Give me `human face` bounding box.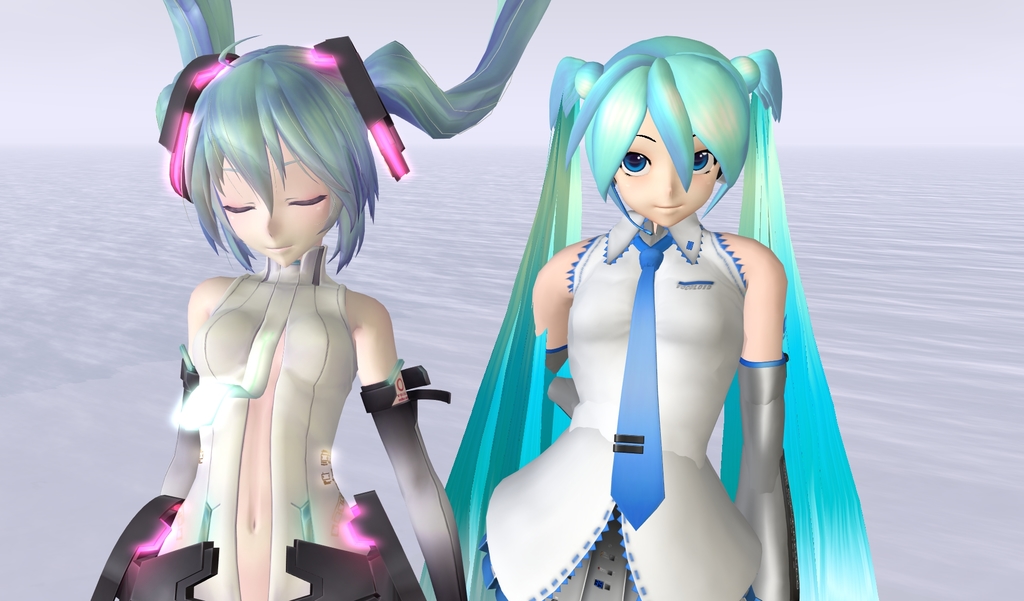
(left=610, top=116, right=709, bottom=225).
